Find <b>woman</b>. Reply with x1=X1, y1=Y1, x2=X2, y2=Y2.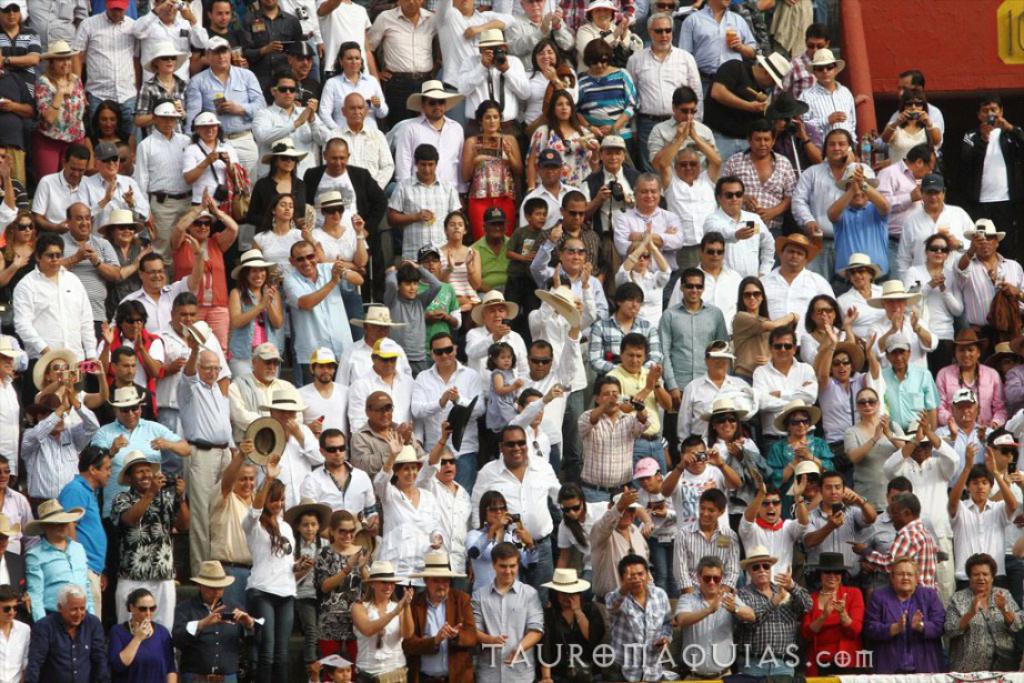
x1=796, y1=550, x2=866, y2=682.
